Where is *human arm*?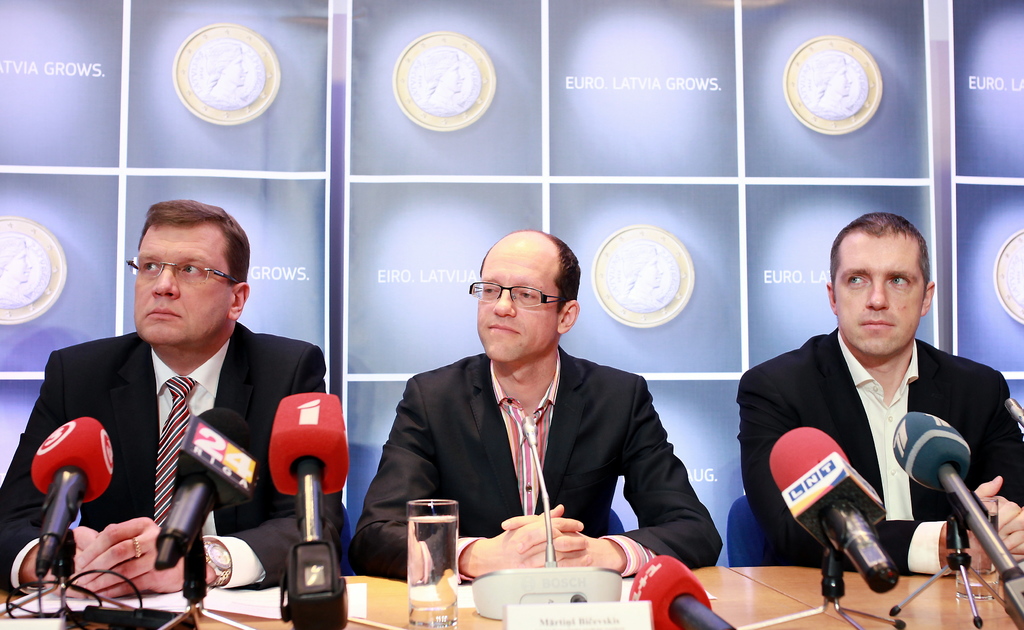
Rect(70, 344, 346, 610).
